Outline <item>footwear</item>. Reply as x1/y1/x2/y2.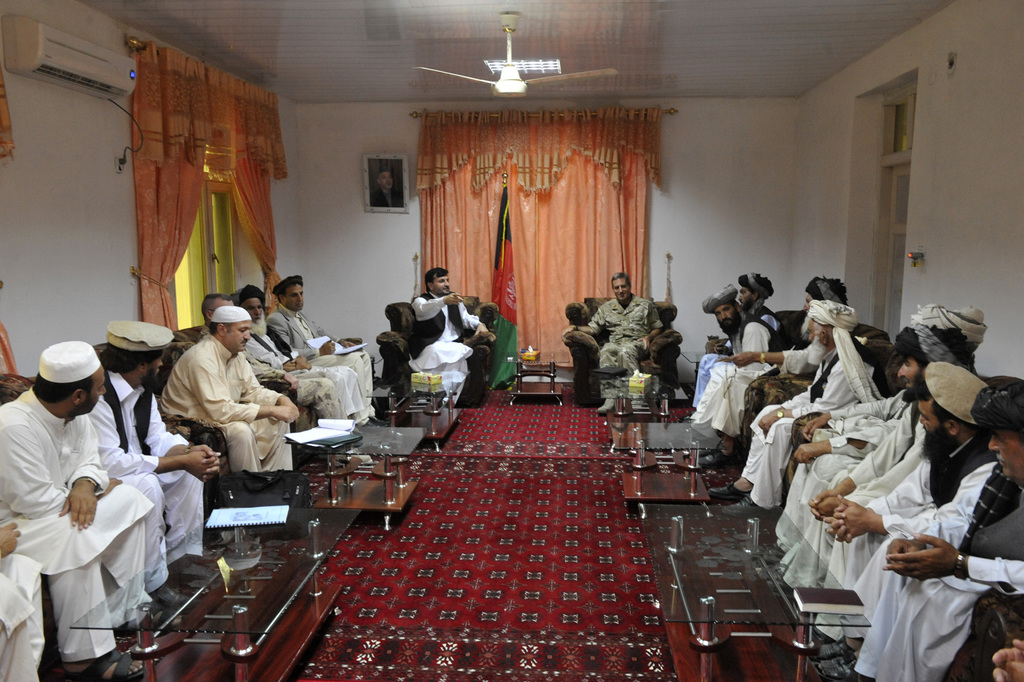
66/645/145/675.
